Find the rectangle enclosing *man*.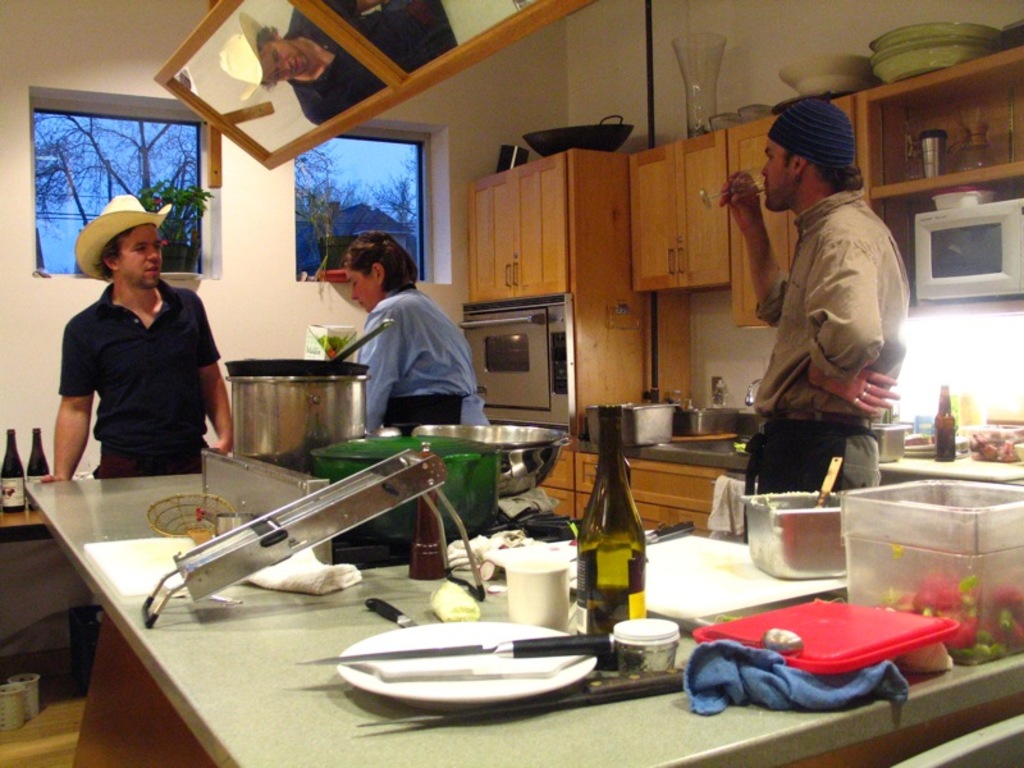
pyautogui.locateOnScreen(40, 193, 236, 476).
